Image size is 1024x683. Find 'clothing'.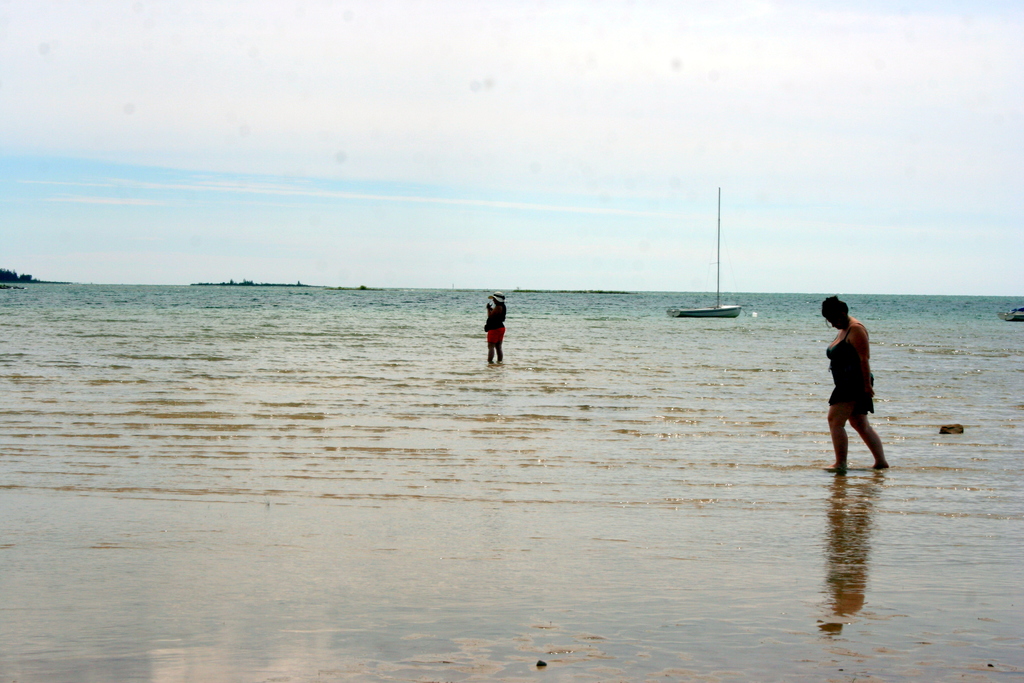
rect(826, 327, 876, 415).
